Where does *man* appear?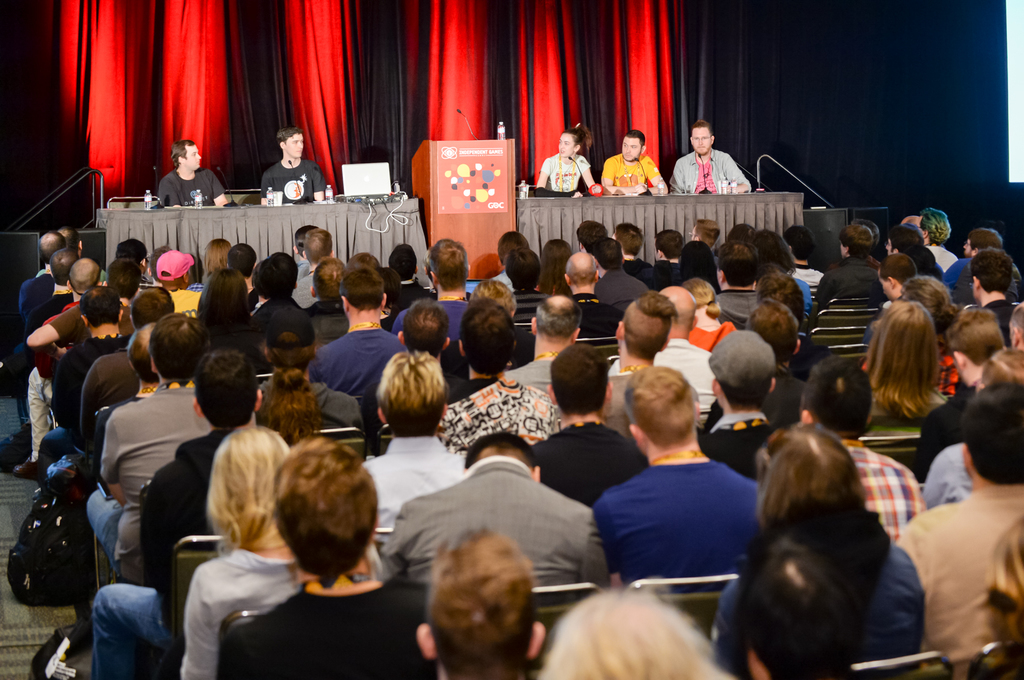
Appears at (88,347,274,679).
